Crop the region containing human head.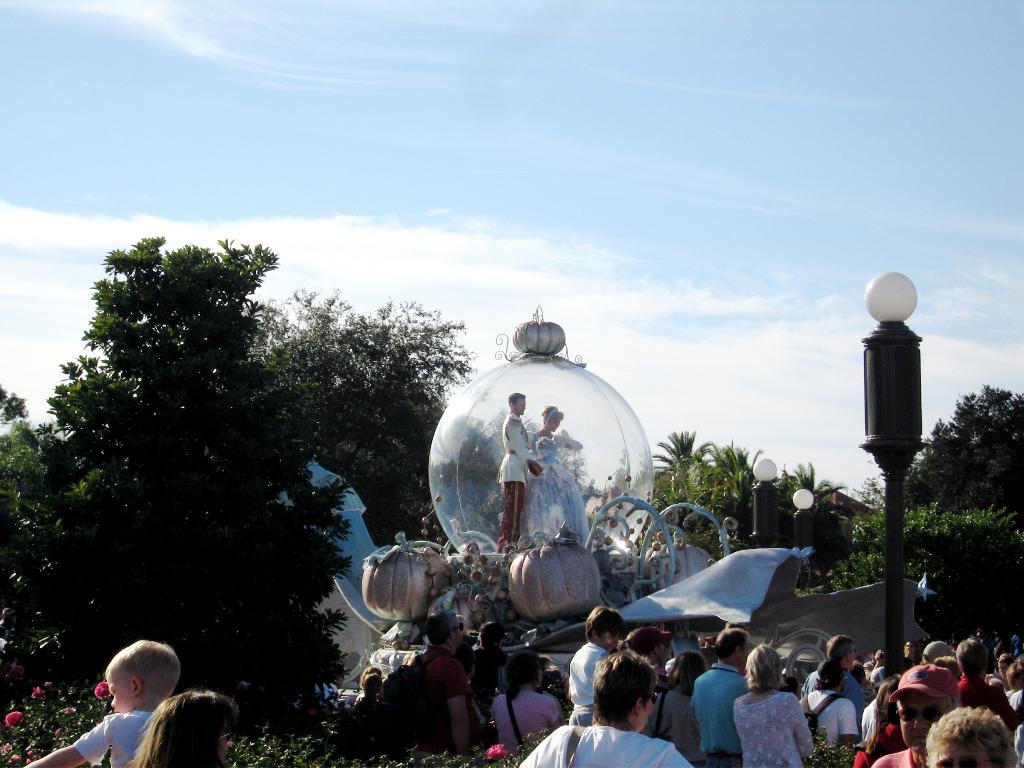
Crop region: x1=743 y1=646 x2=785 y2=691.
